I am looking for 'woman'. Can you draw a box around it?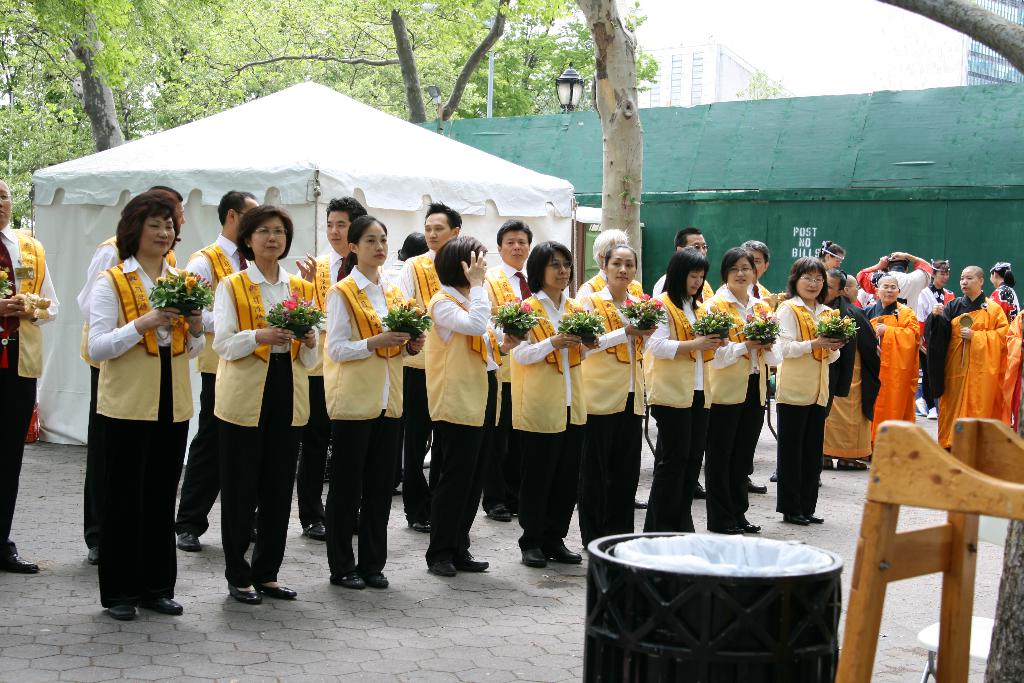
Sure, the bounding box is 424, 231, 531, 580.
